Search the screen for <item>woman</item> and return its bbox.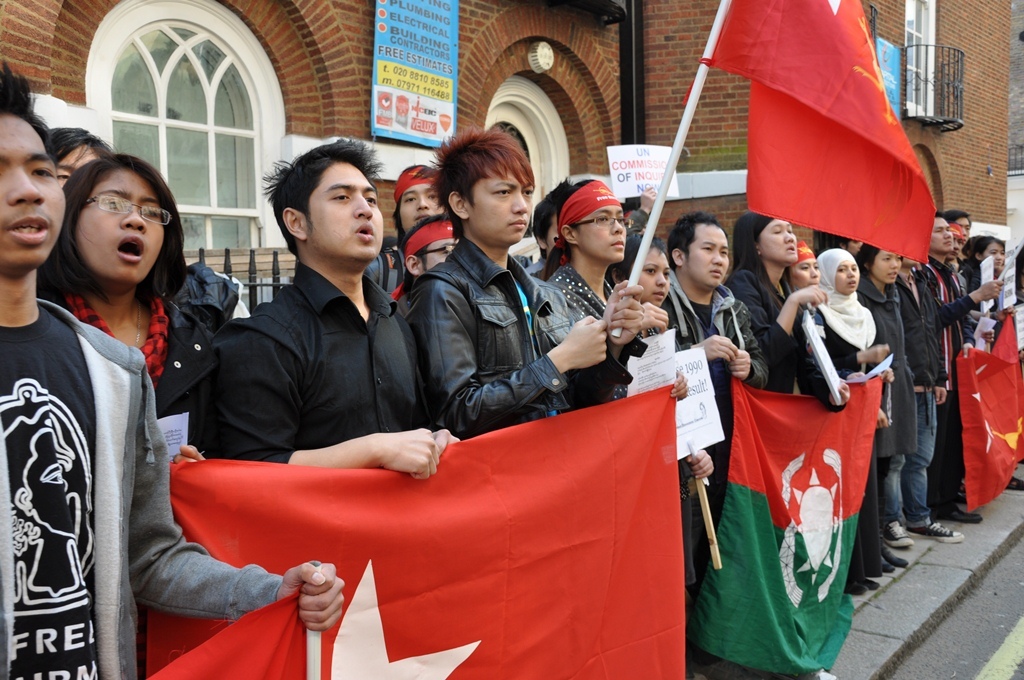
Found: locate(859, 240, 966, 552).
